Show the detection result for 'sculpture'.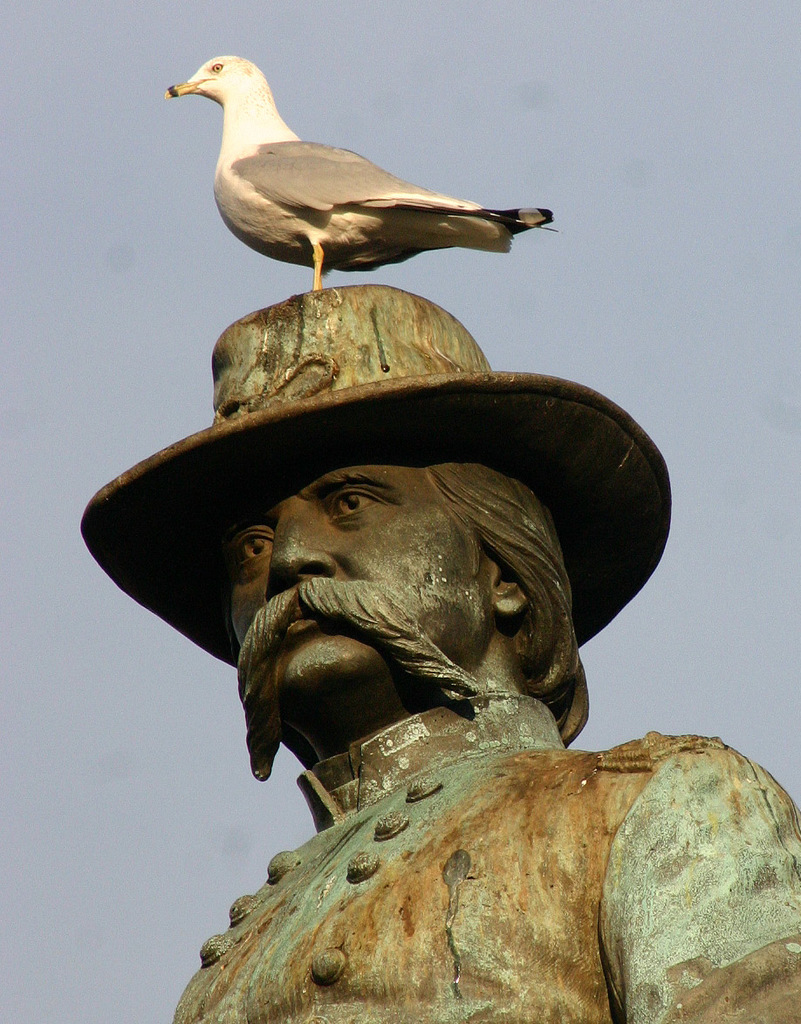
rect(72, 235, 735, 1023).
